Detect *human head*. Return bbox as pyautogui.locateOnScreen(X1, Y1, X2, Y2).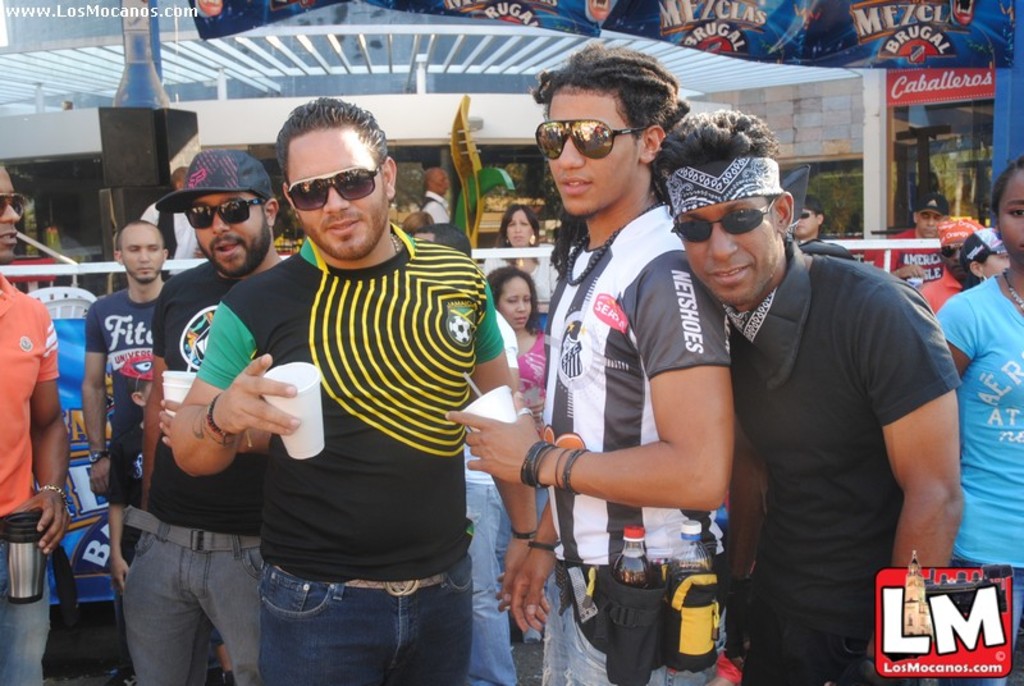
pyautogui.locateOnScreen(111, 221, 169, 285).
